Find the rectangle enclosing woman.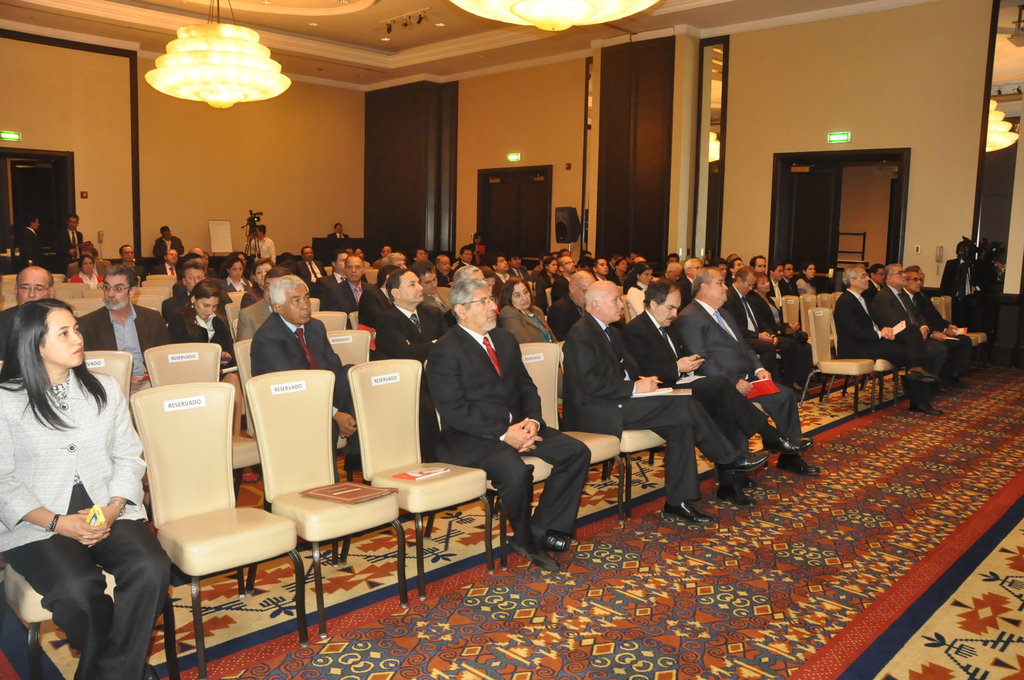
x1=543 y1=255 x2=557 y2=287.
